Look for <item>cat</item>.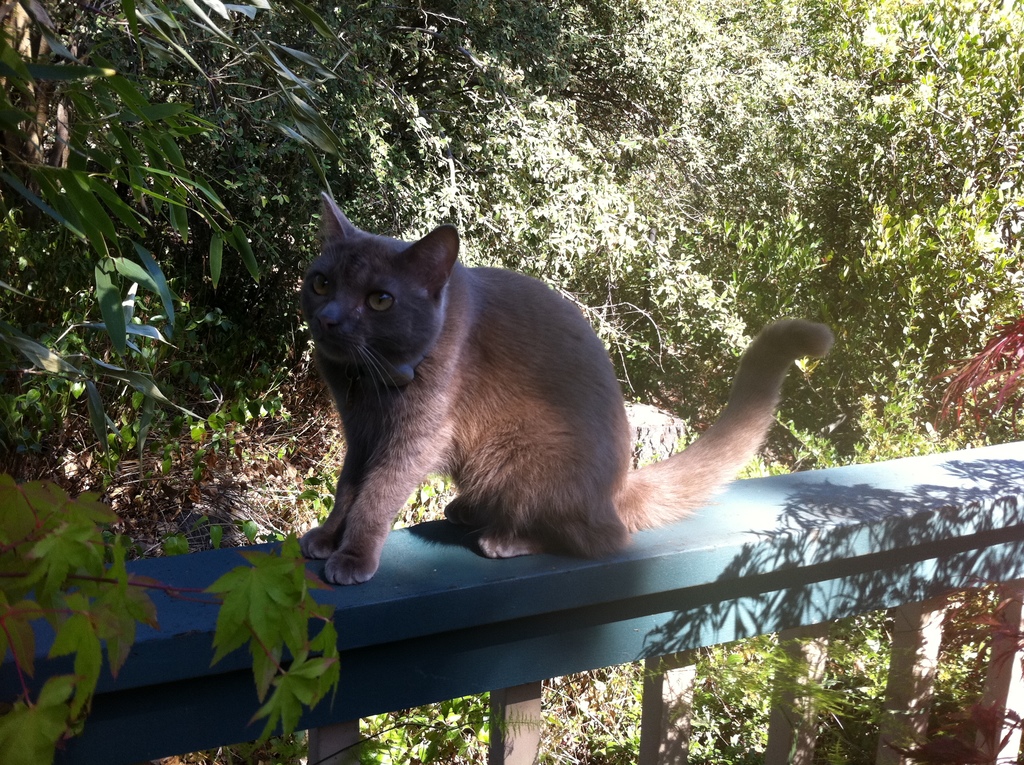
Found: region(295, 192, 833, 583).
